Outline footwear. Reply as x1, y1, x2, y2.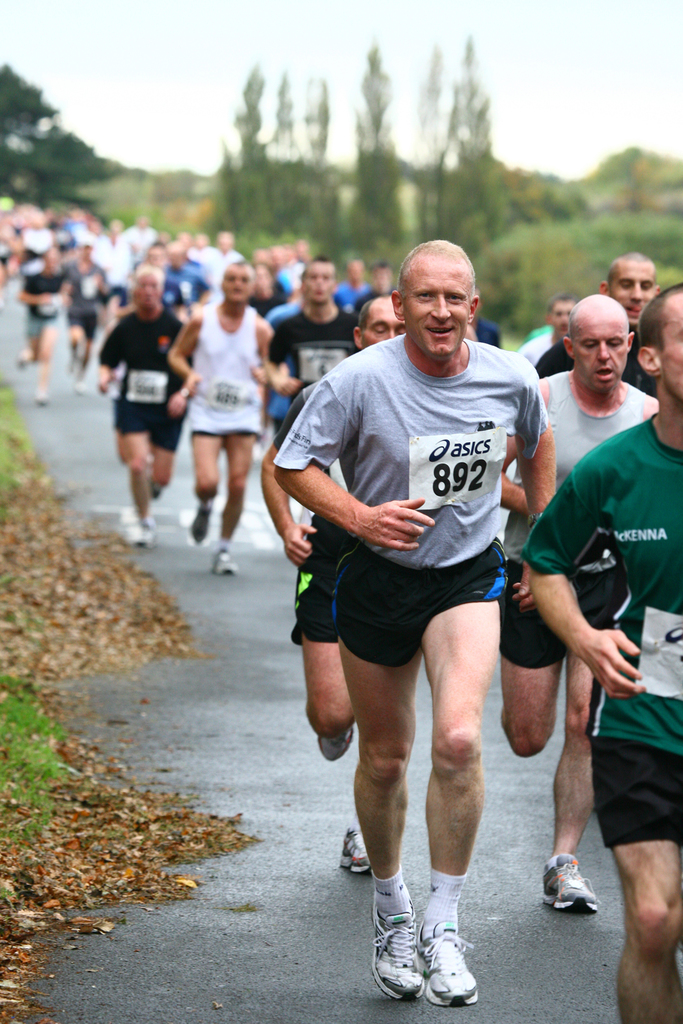
420, 919, 477, 1005.
